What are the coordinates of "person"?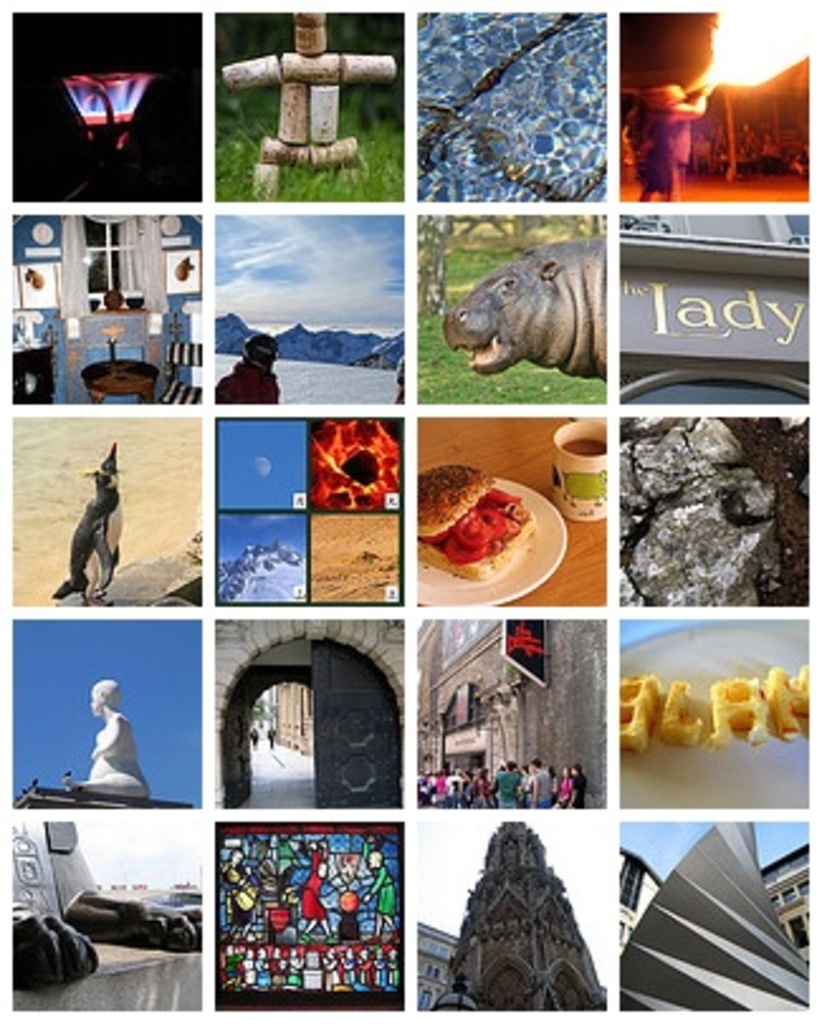
319:887:357:938.
